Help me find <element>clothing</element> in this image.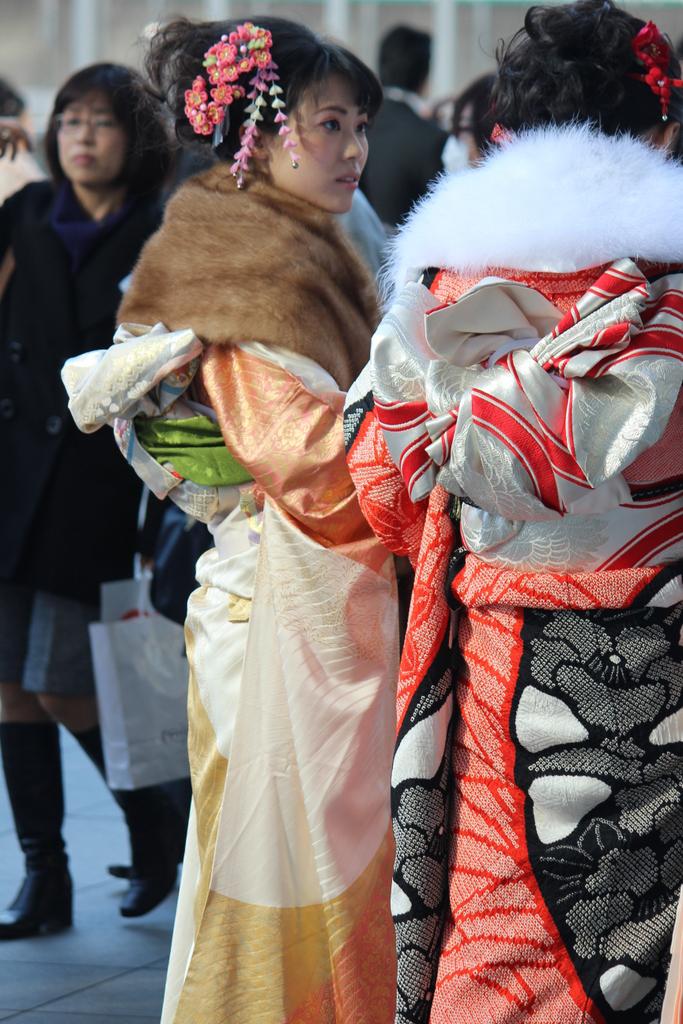
Found it: rect(271, 131, 637, 991).
